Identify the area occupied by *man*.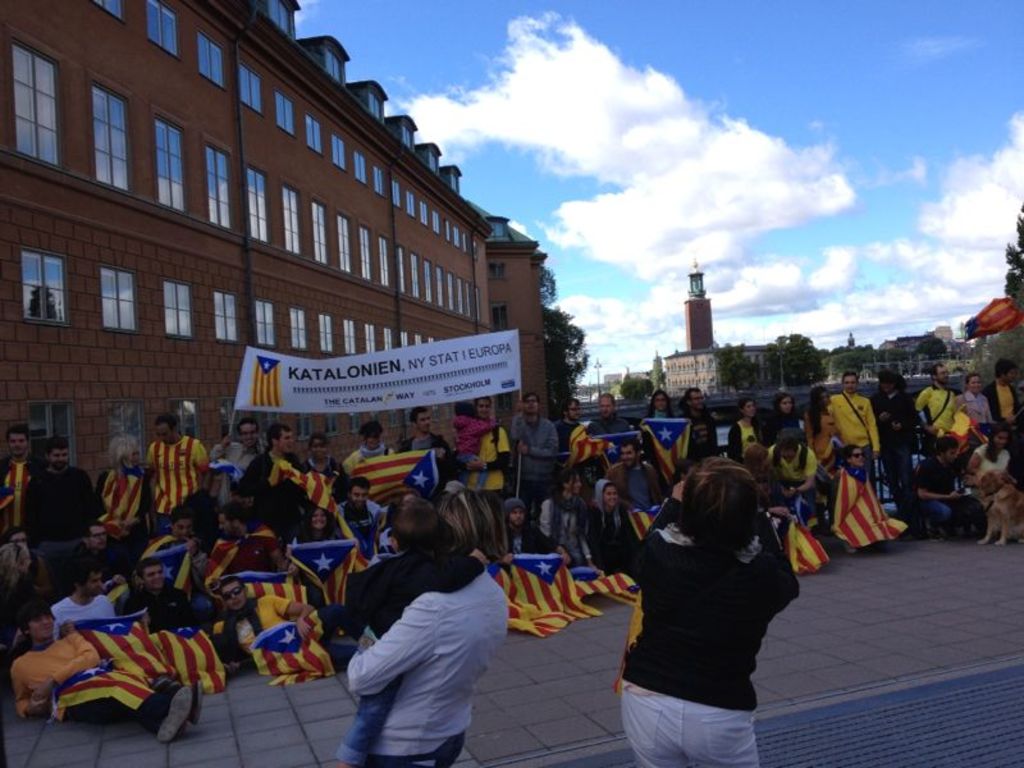
Area: bbox=(824, 371, 879, 486).
